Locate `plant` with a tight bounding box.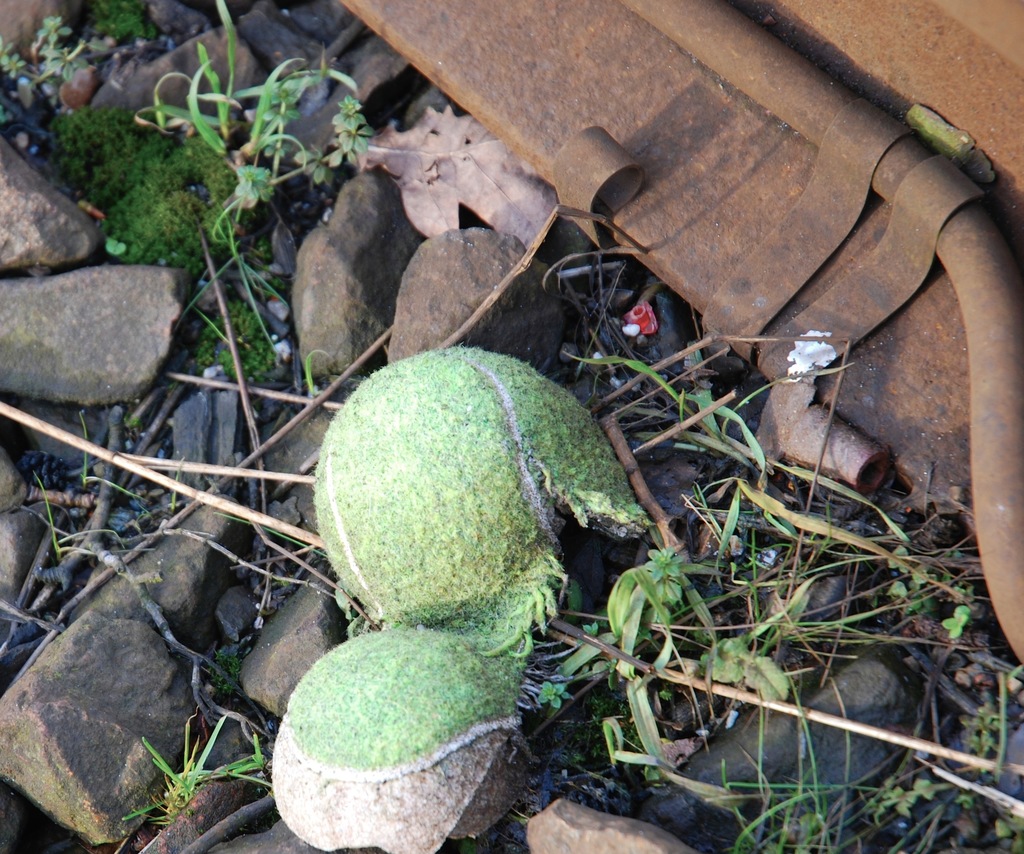
BBox(135, 0, 374, 356).
